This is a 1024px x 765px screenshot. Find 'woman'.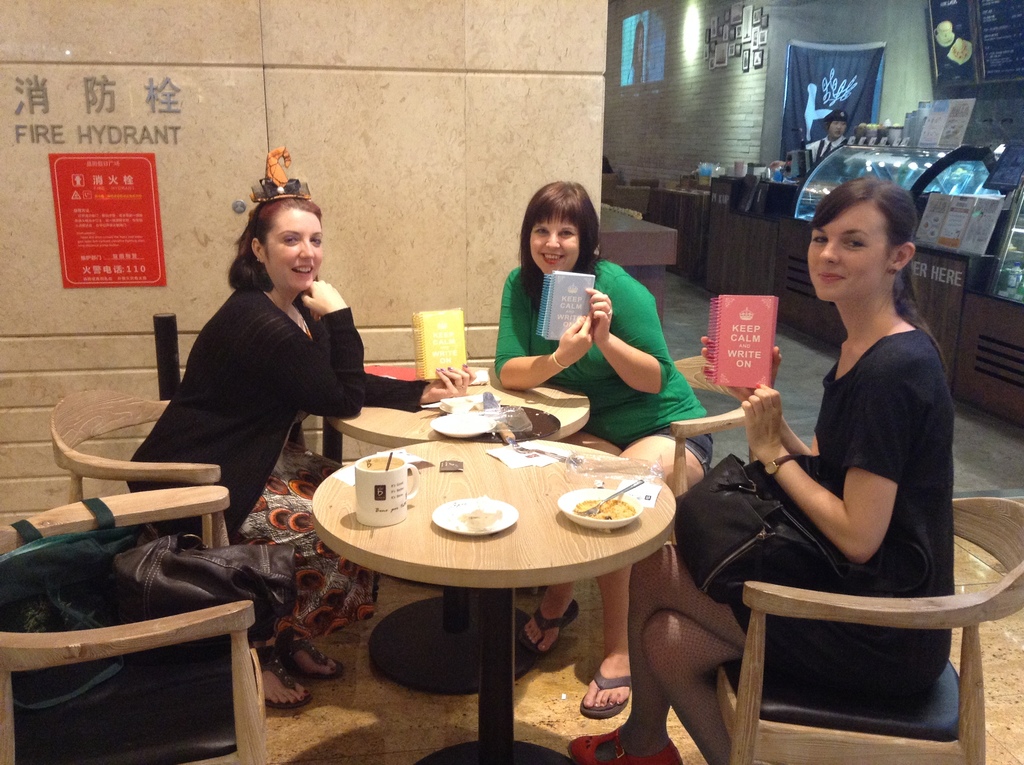
Bounding box: {"left": 99, "top": 170, "right": 346, "bottom": 624}.
